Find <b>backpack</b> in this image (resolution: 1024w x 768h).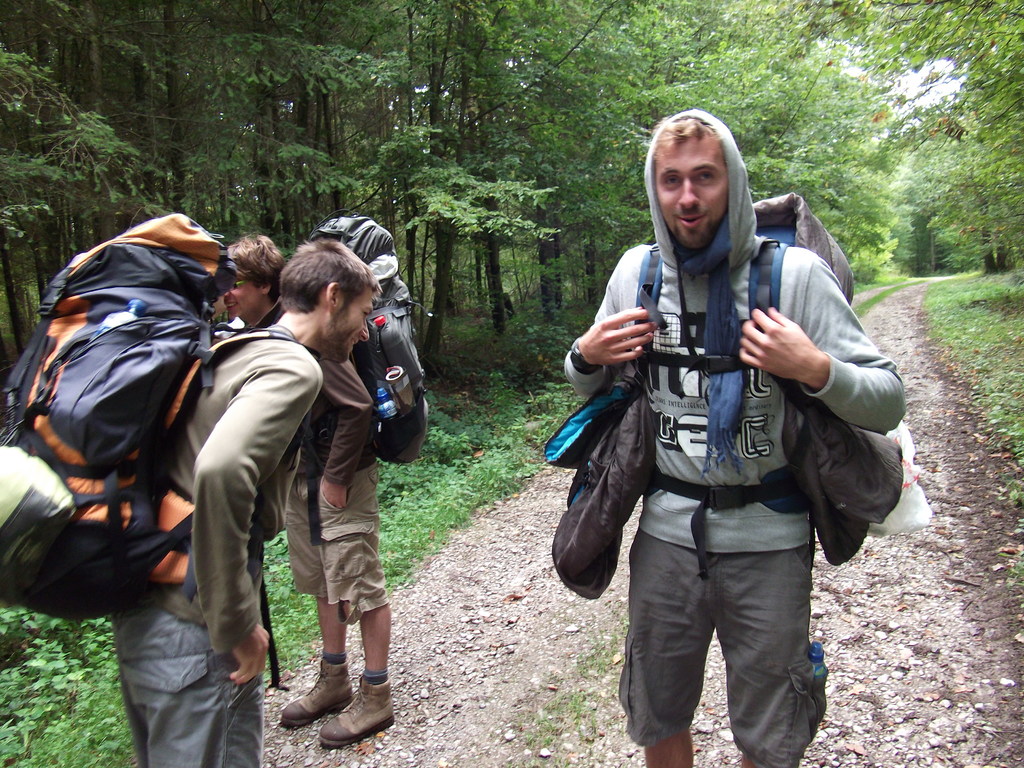
<bbox>307, 214, 431, 465</bbox>.
